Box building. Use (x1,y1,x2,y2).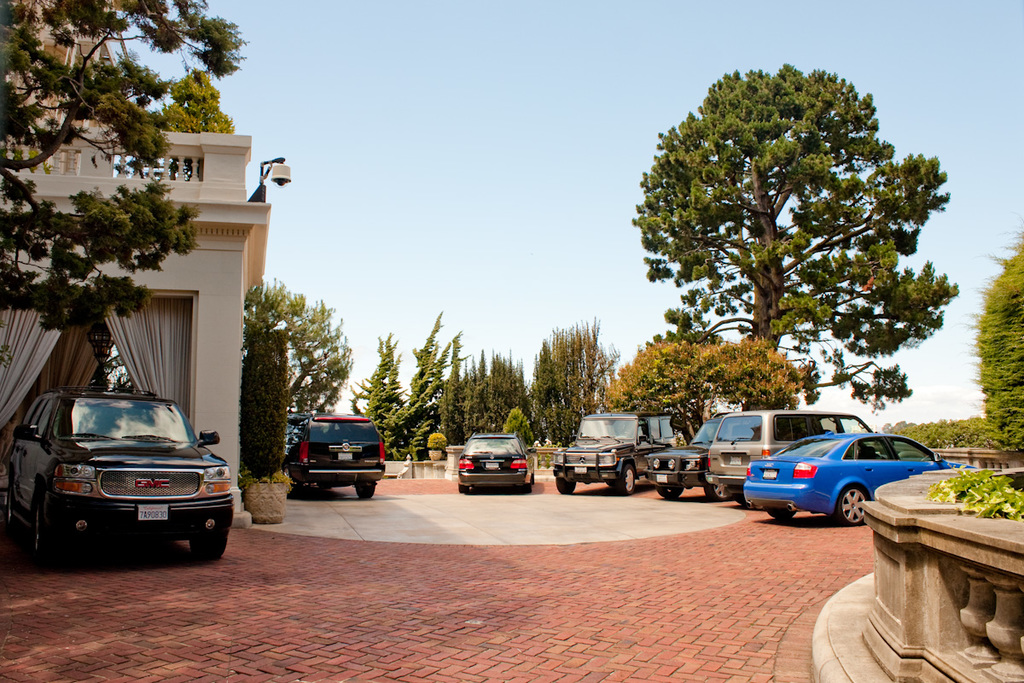
(0,0,268,527).
